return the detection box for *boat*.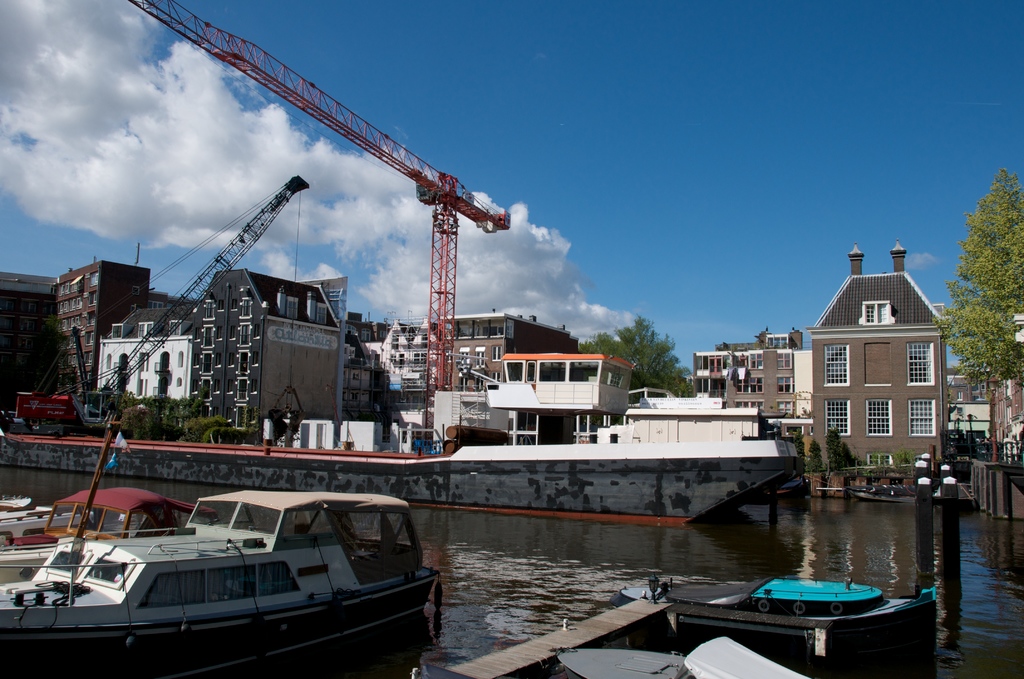
<region>0, 482, 477, 653</region>.
